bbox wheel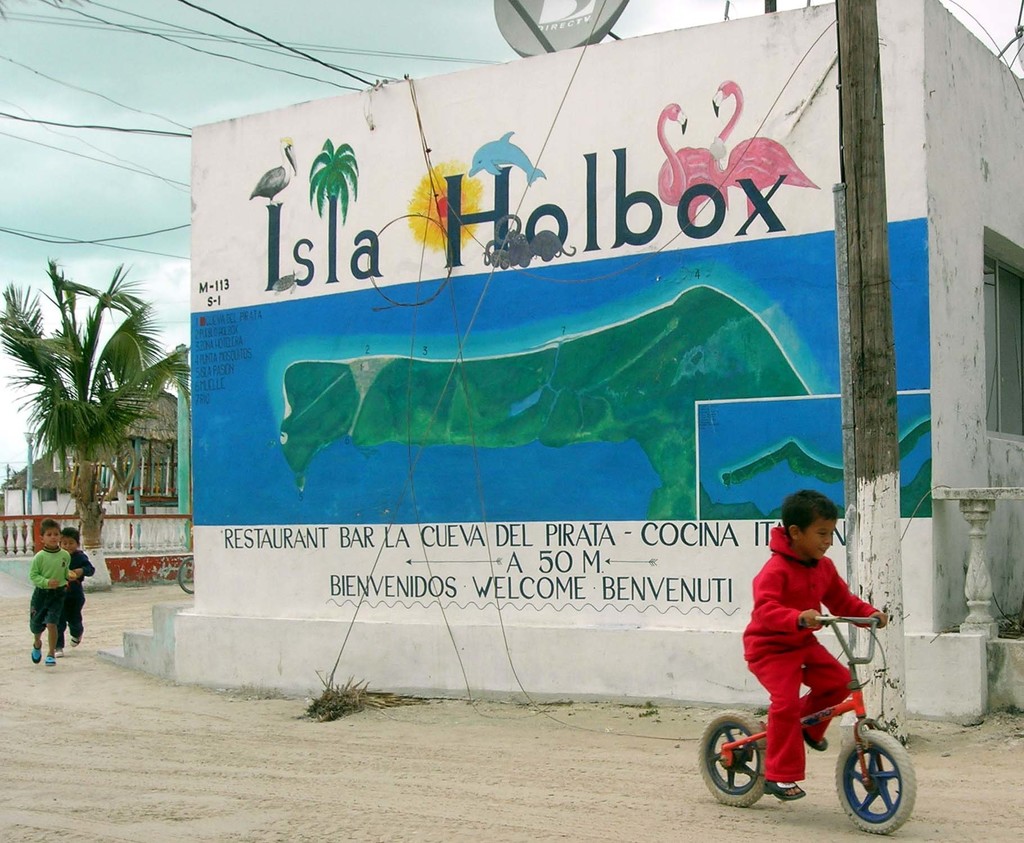
pyautogui.locateOnScreen(697, 711, 775, 807)
